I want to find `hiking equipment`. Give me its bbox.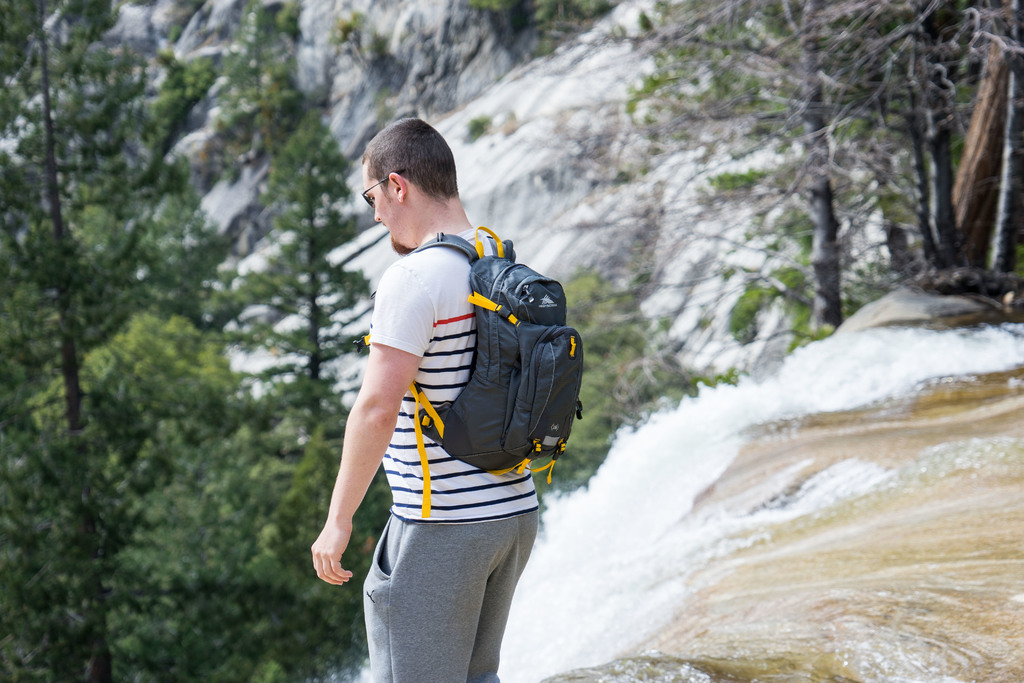
locate(342, 233, 542, 535).
